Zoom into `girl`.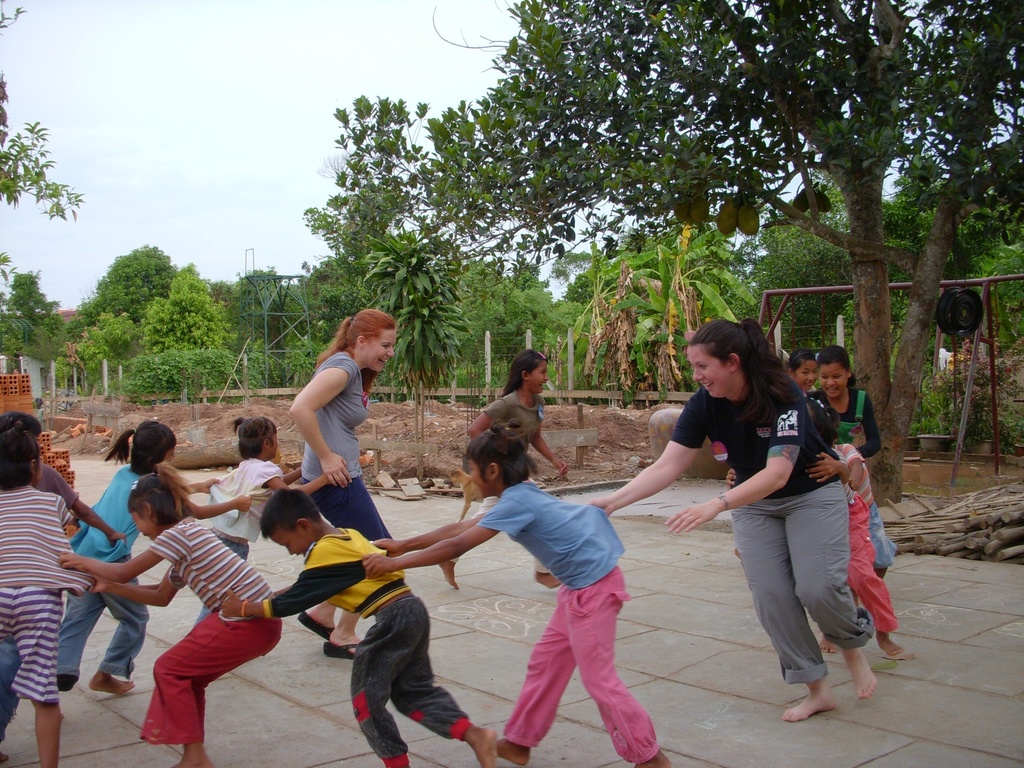
Zoom target: 0, 419, 96, 765.
